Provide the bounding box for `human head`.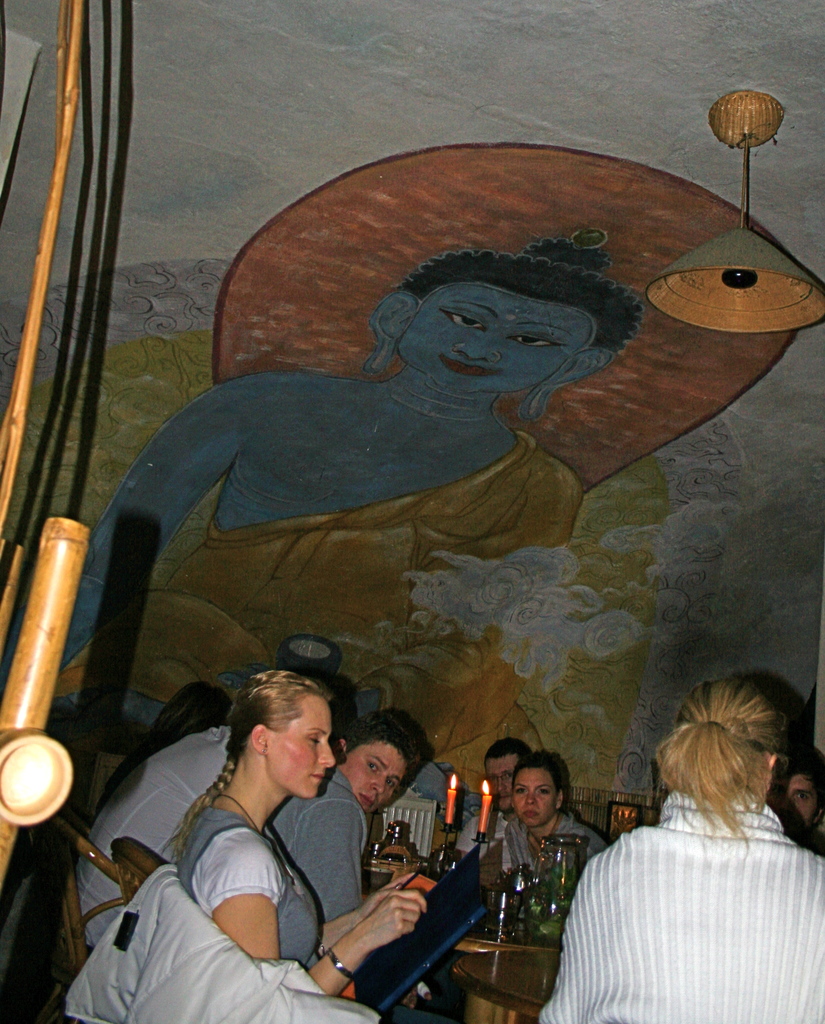
<region>511, 749, 569, 829</region>.
